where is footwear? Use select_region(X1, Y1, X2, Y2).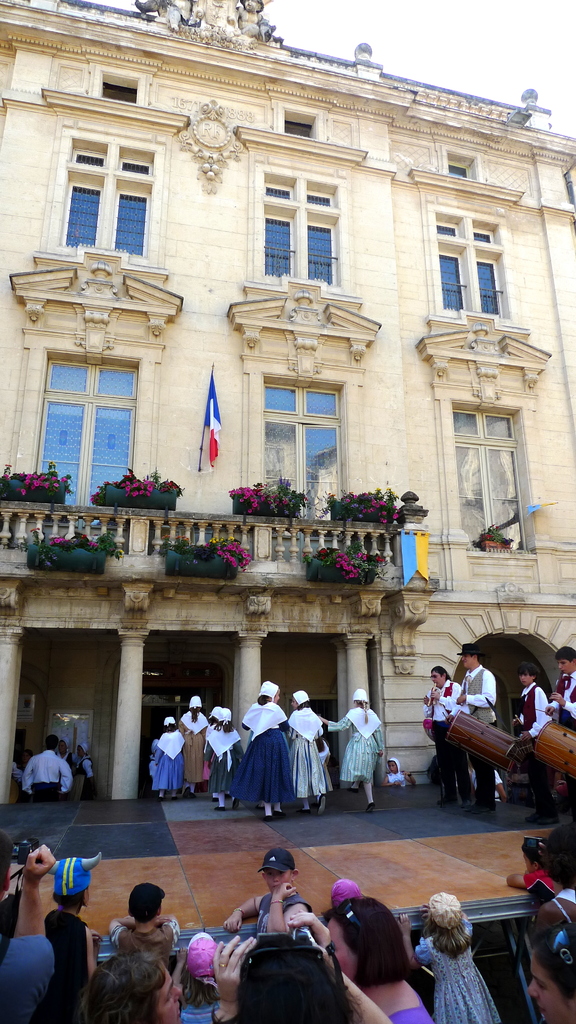
select_region(182, 786, 189, 796).
